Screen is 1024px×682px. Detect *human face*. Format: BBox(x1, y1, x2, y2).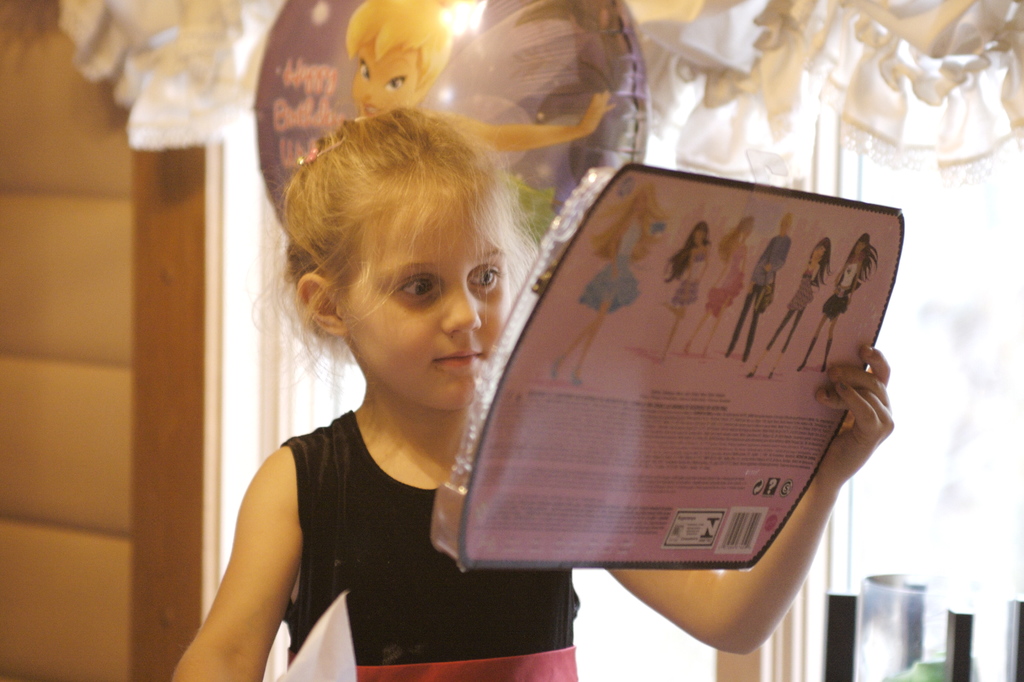
BBox(349, 43, 419, 114).
